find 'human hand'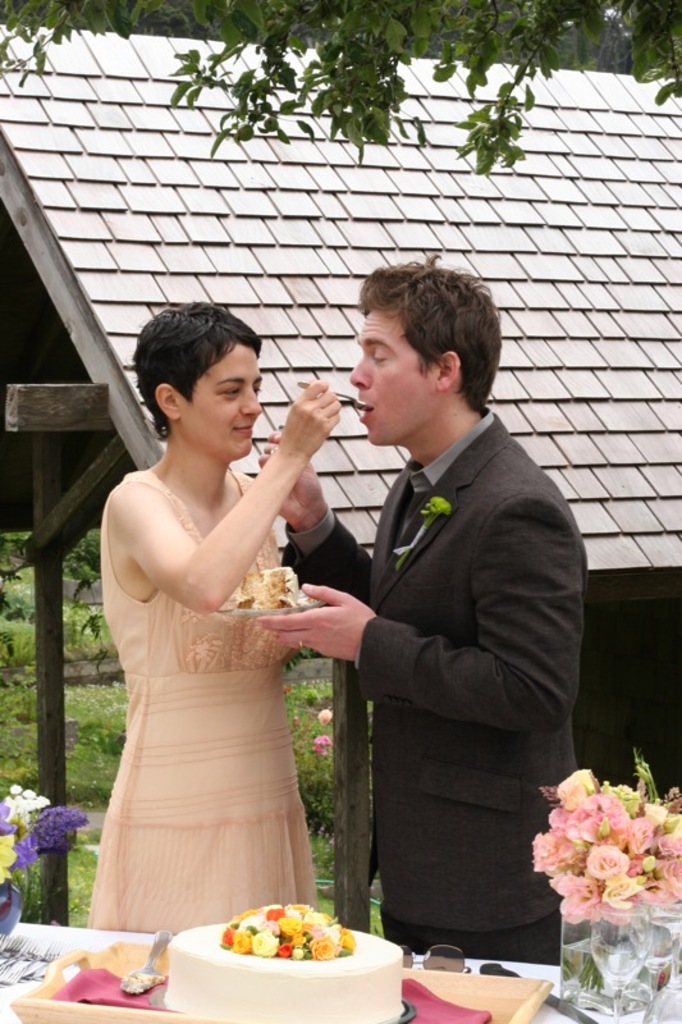
locate(256, 582, 379, 663)
